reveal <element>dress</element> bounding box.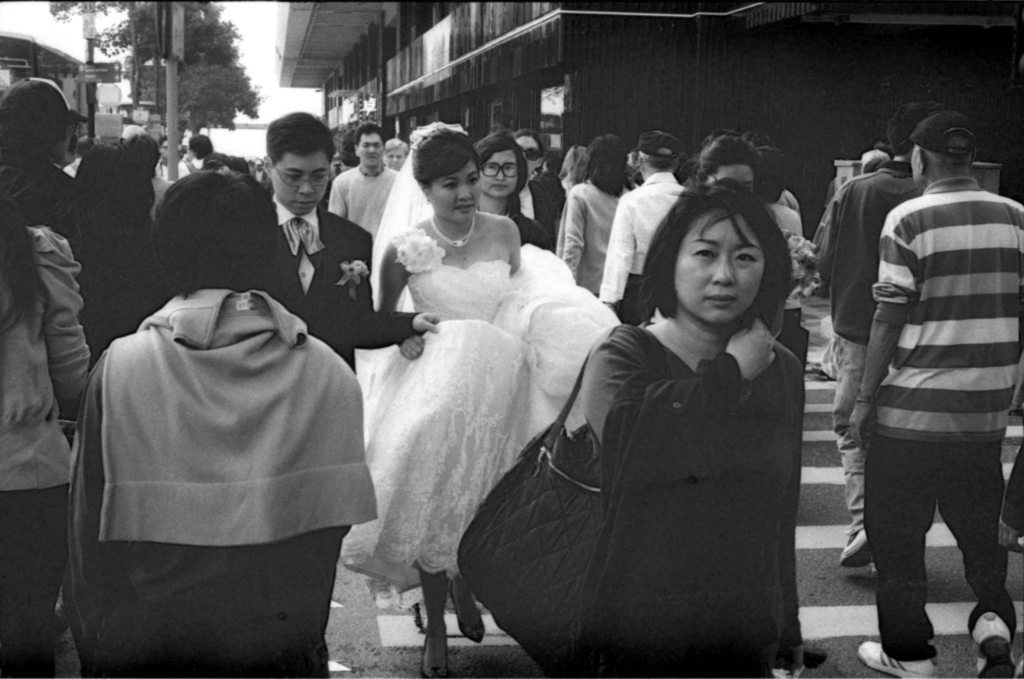
Revealed: select_region(338, 224, 623, 594).
